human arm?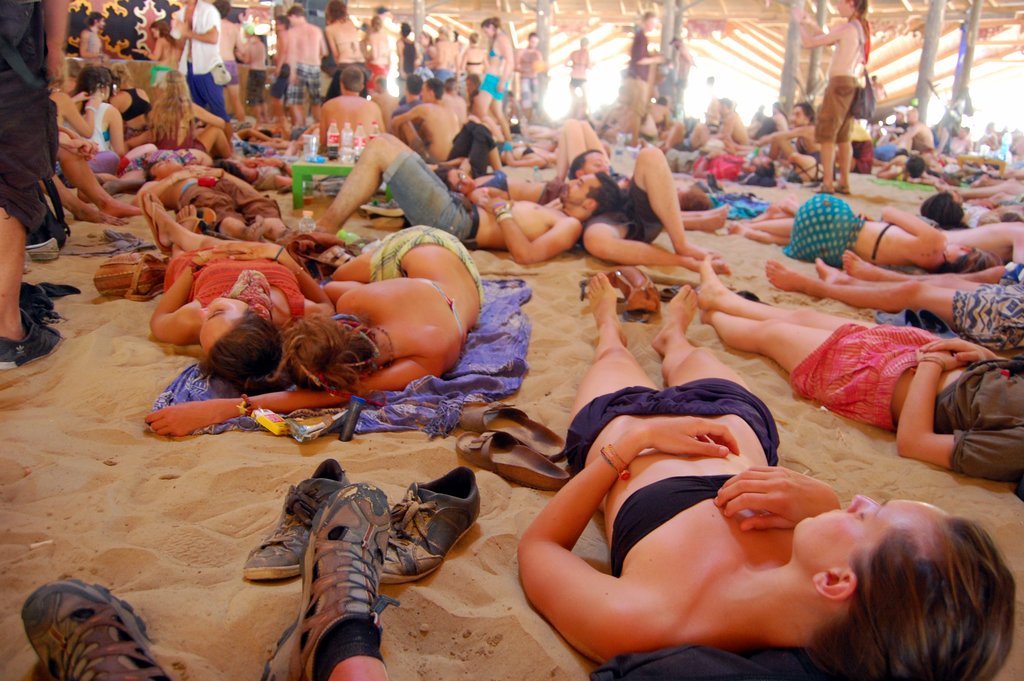
<box>478,56,491,78</box>
